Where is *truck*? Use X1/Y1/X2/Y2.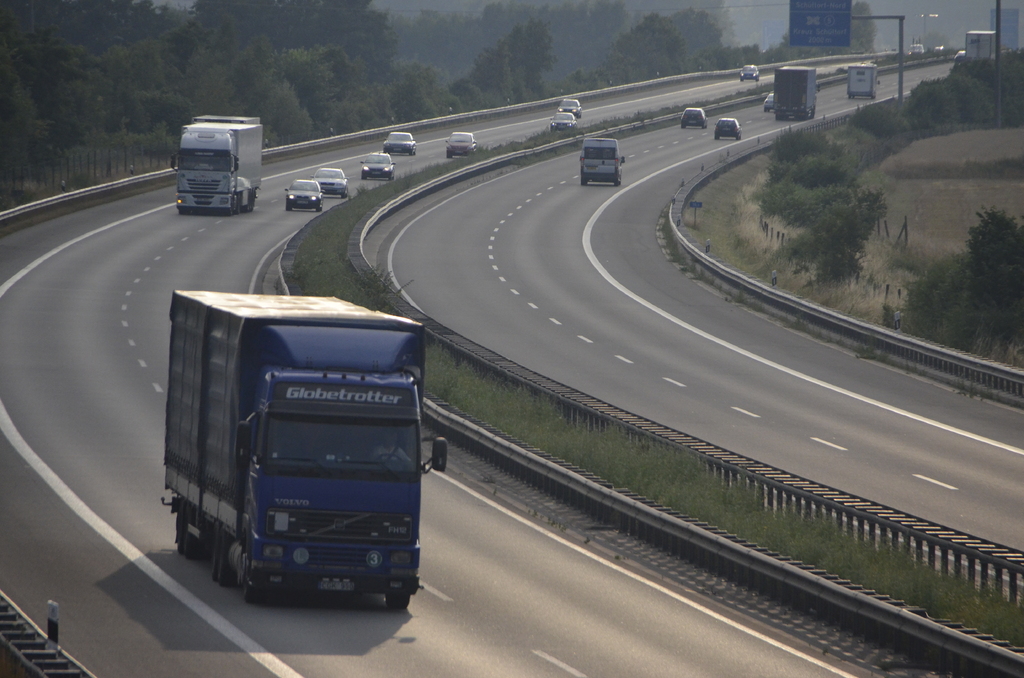
840/55/881/106.
